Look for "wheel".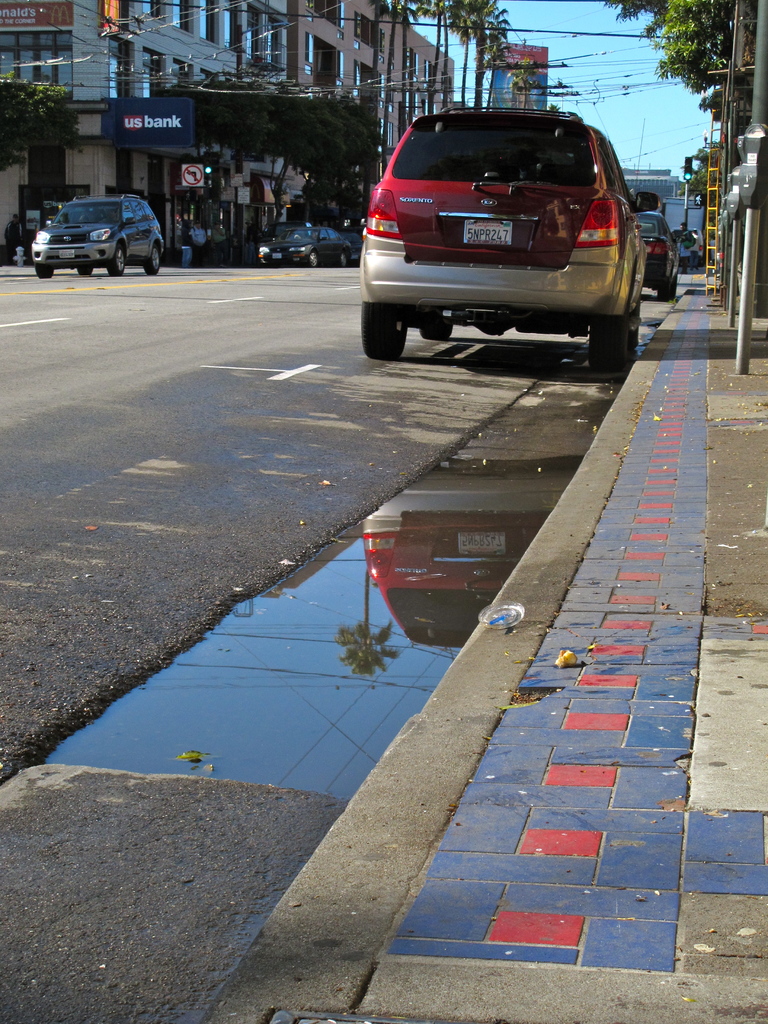
Found: l=145, t=242, r=162, b=271.
